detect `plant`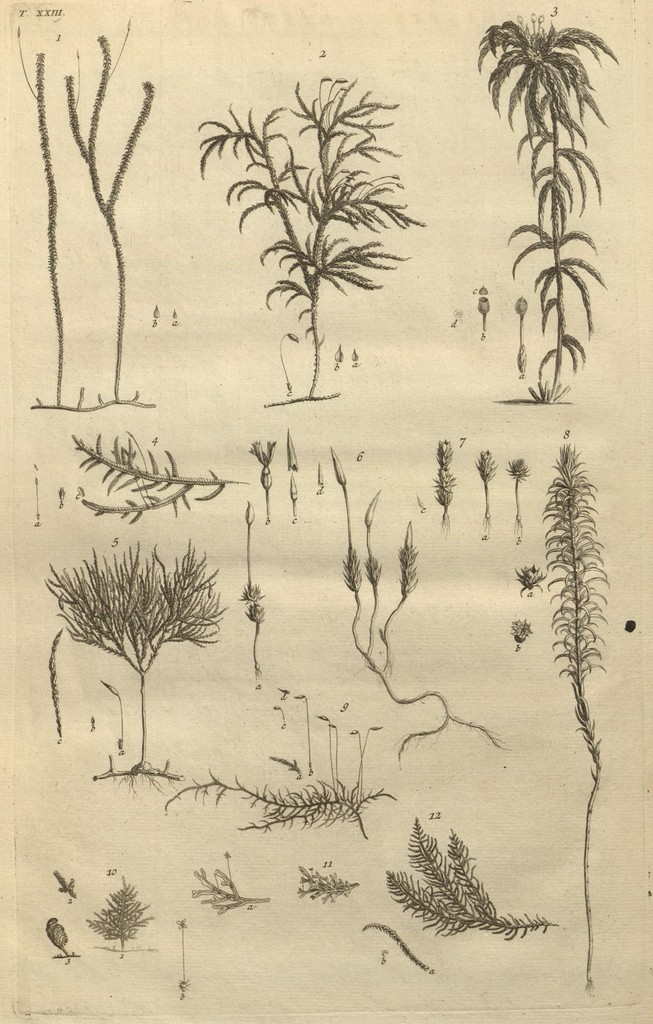
192 68 431 398
